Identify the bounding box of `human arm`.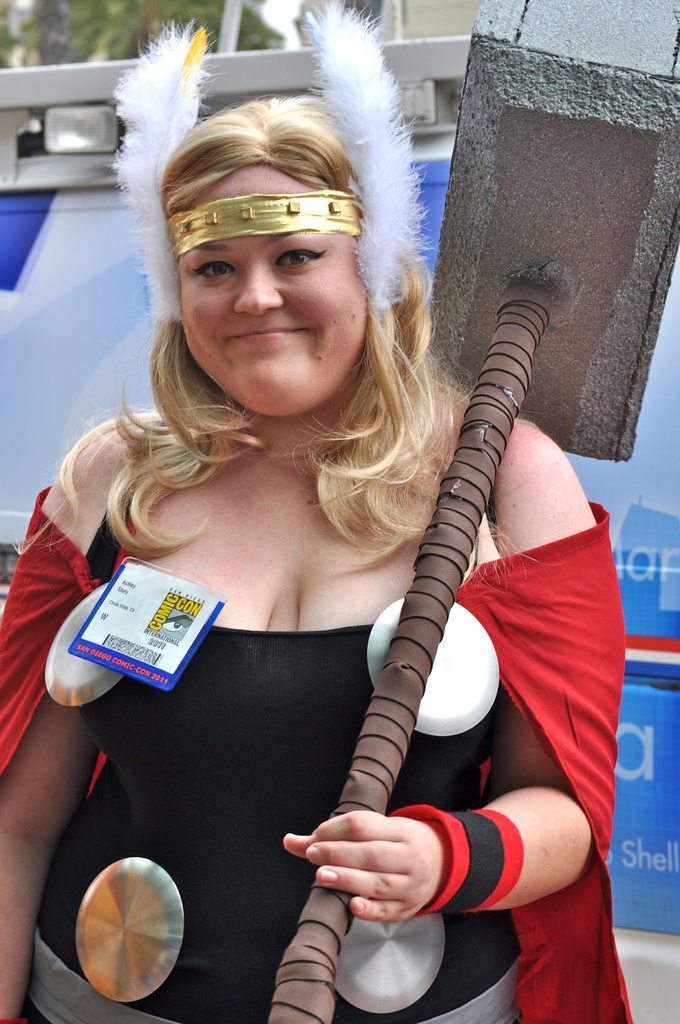
crop(0, 417, 140, 1019).
